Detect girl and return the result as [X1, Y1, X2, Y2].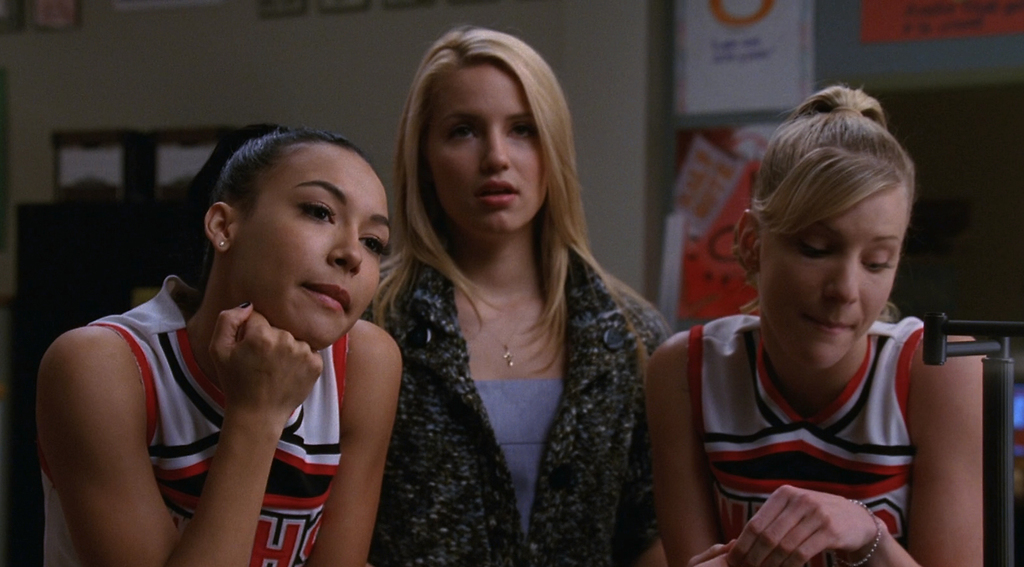
[641, 82, 990, 566].
